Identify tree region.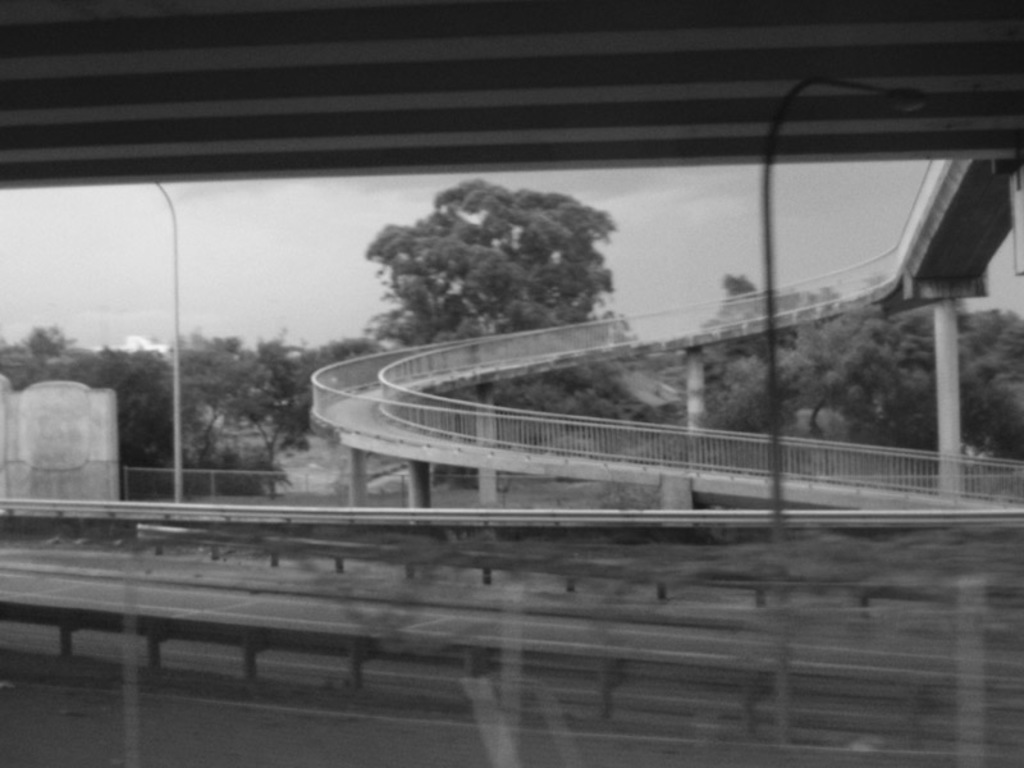
Region: 721:268:758:298.
